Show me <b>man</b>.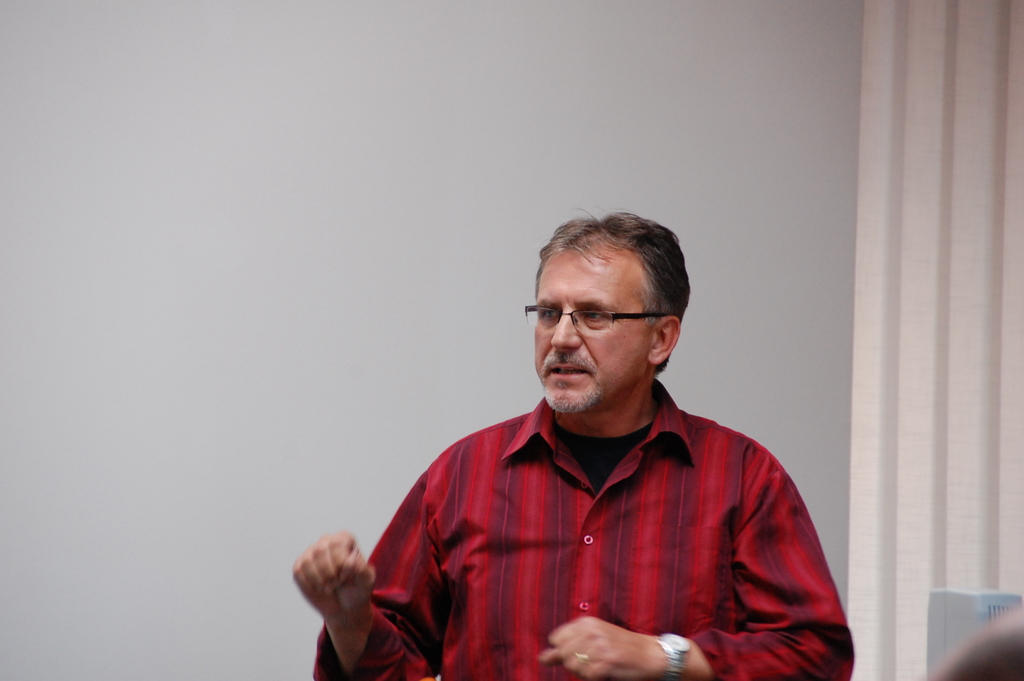
<b>man</b> is here: (left=348, top=211, right=835, bottom=677).
